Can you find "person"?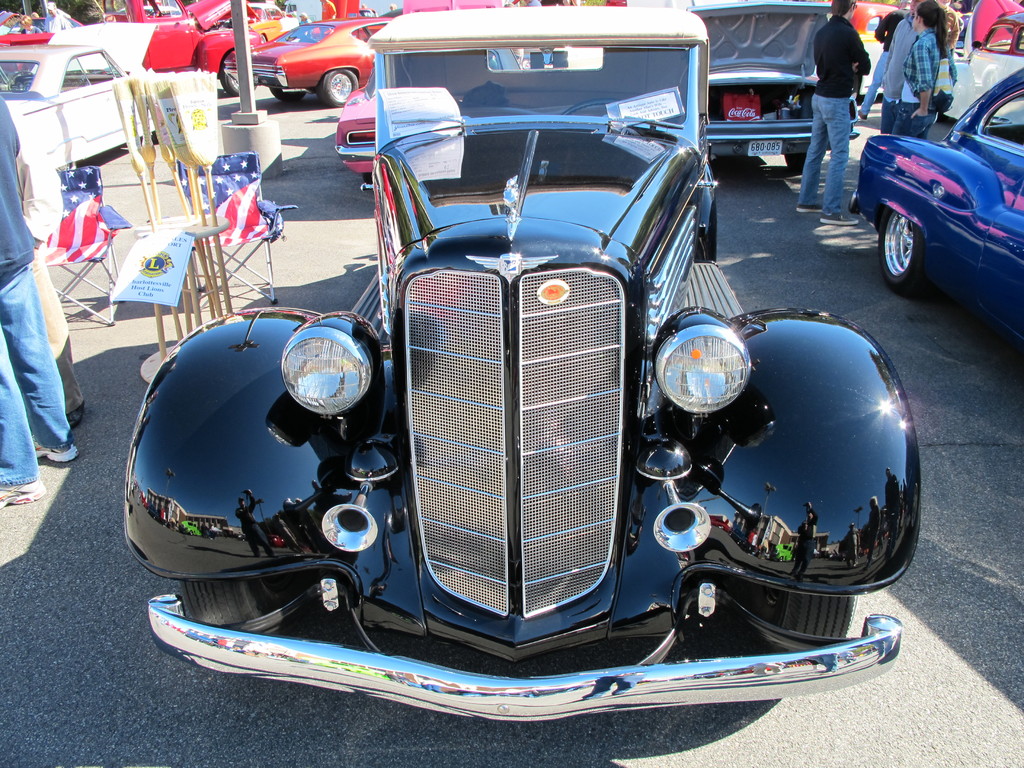
Yes, bounding box: 0/95/79/512.
